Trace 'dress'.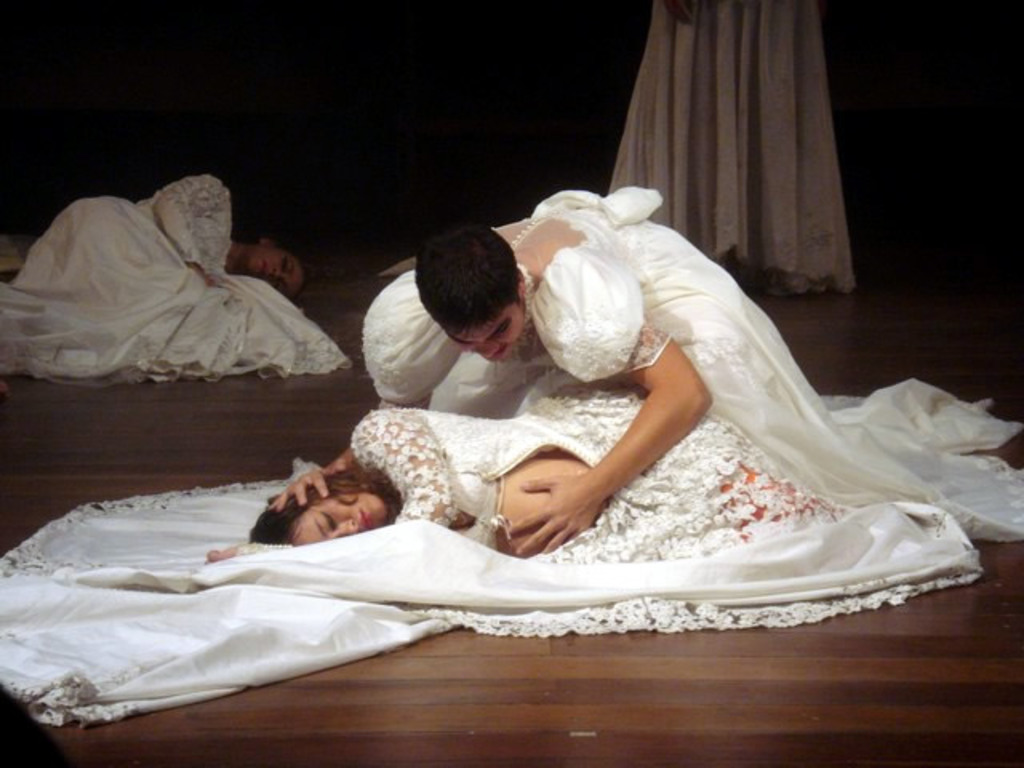
Traced to {"left": 0, "top": 373, "right": 984, "bottom": 722}.
